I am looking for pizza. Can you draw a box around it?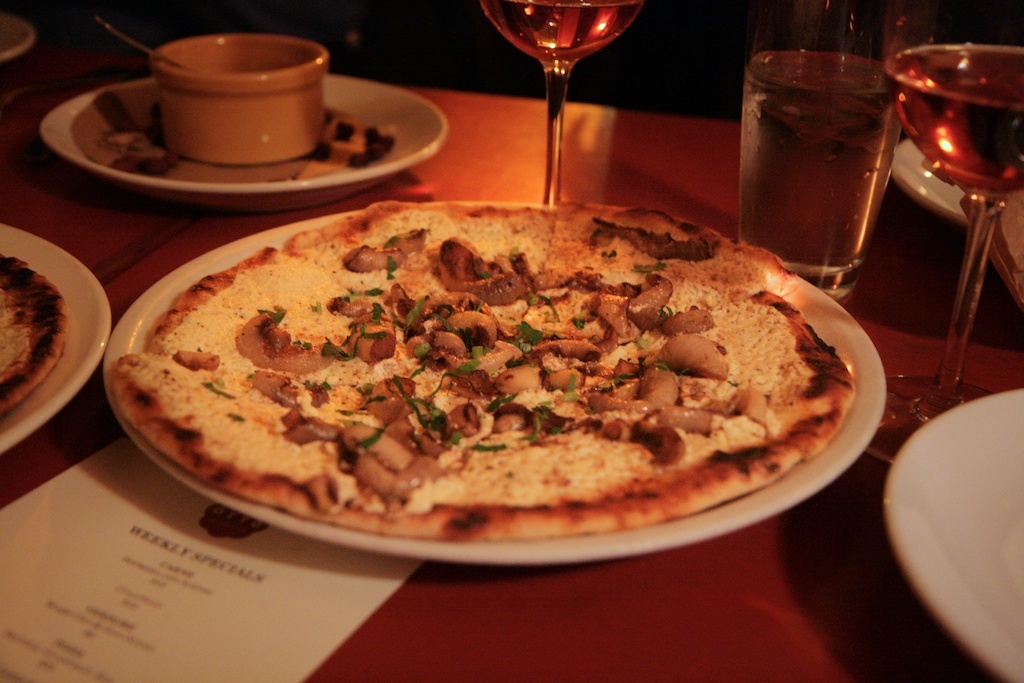
Sure, the bounding box is bbox=[74, 197, 847, 565].
